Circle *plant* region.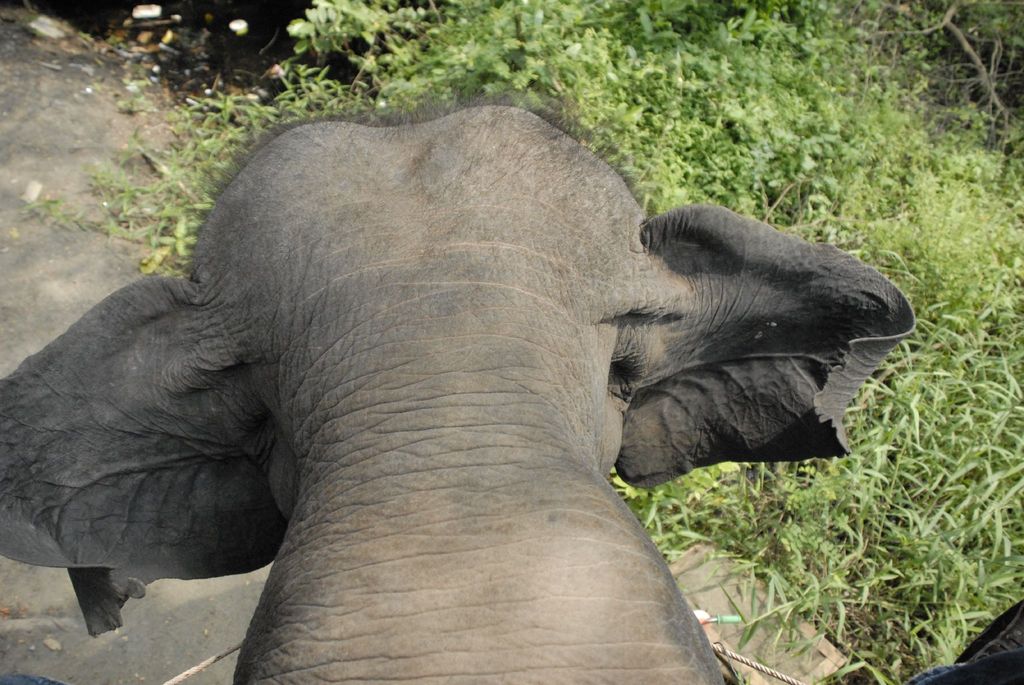
Region: 20/0/1023/683.
